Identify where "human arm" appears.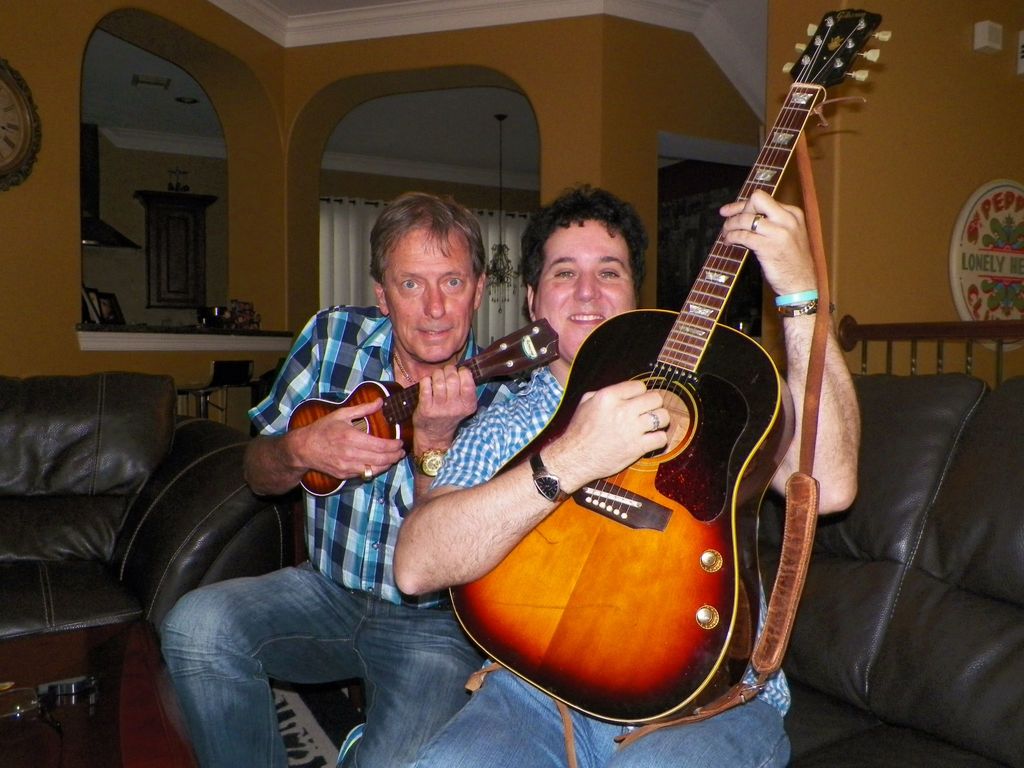
Appears at (389, 373, 696, 602).
